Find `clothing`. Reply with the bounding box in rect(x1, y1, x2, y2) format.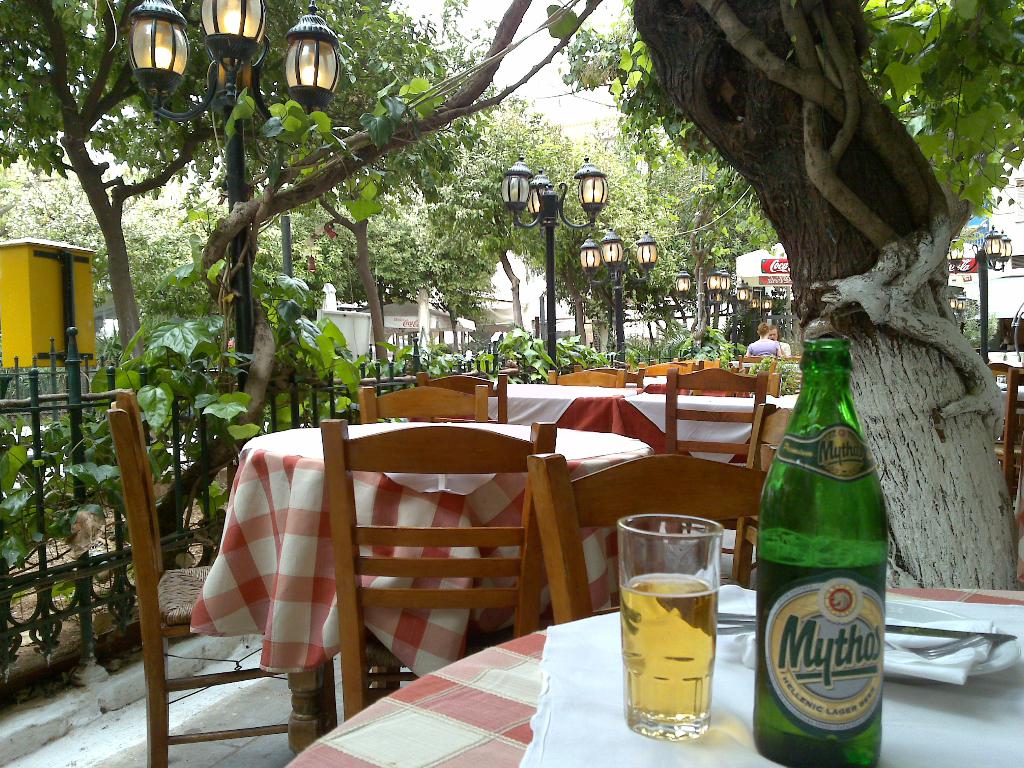
rect(748, 340, 779, 356).
